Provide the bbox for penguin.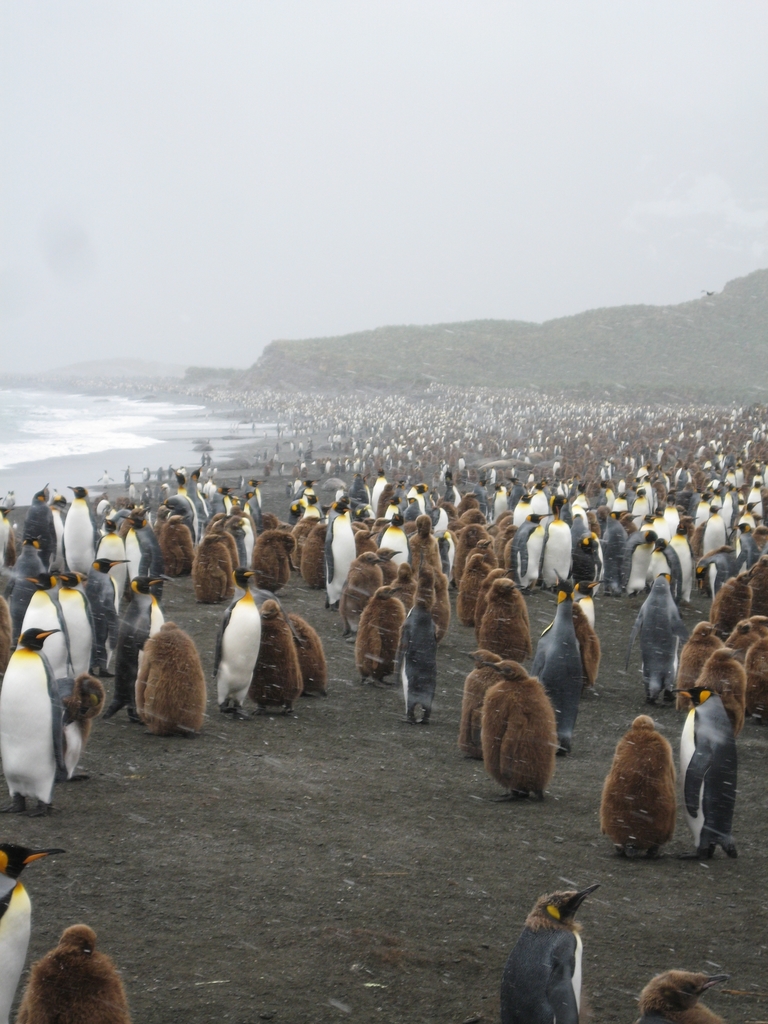
bbox(717, 580, 747, 630).
